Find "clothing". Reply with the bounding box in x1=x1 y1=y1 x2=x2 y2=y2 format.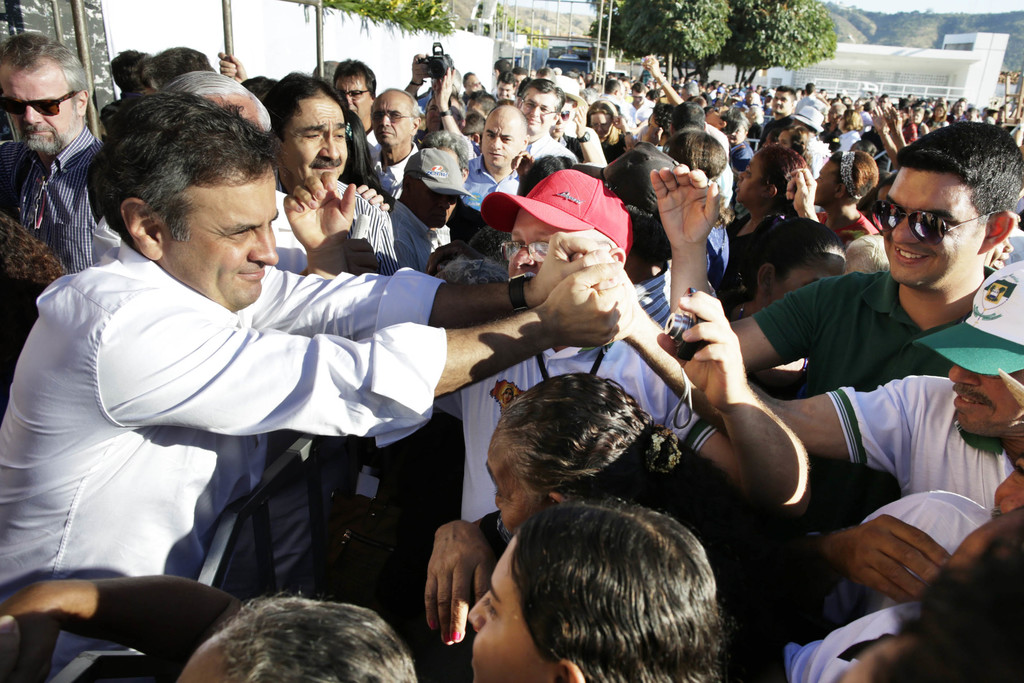
x1=368 y1=142 x2=416 y2=187.
